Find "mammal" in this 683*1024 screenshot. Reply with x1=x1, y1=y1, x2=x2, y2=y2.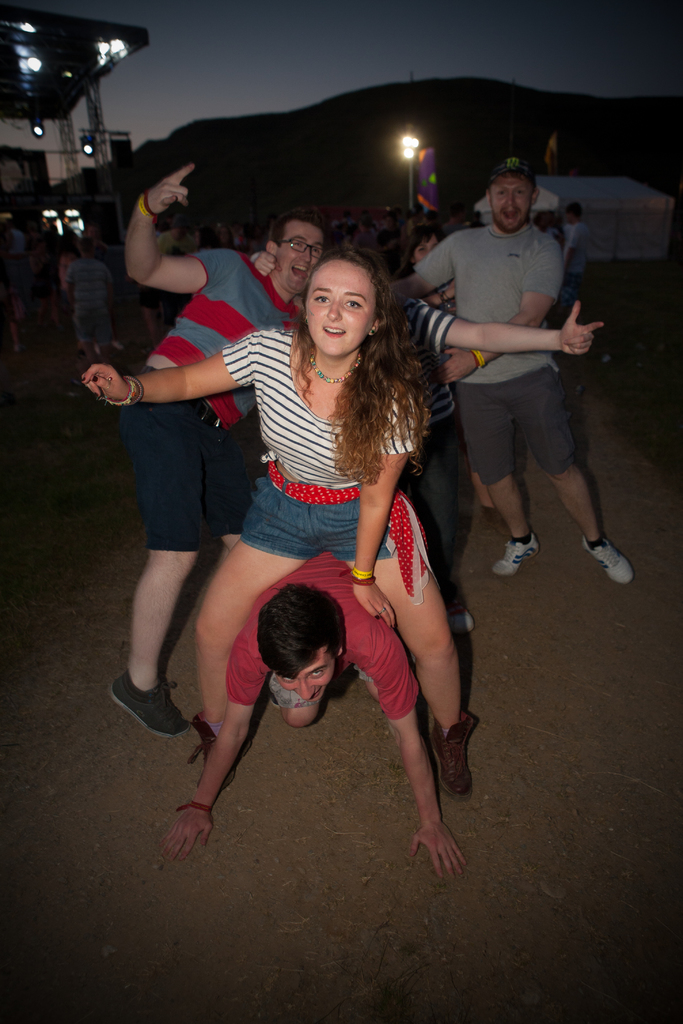
x1=77, y1=237, x2=115, y2=397.
